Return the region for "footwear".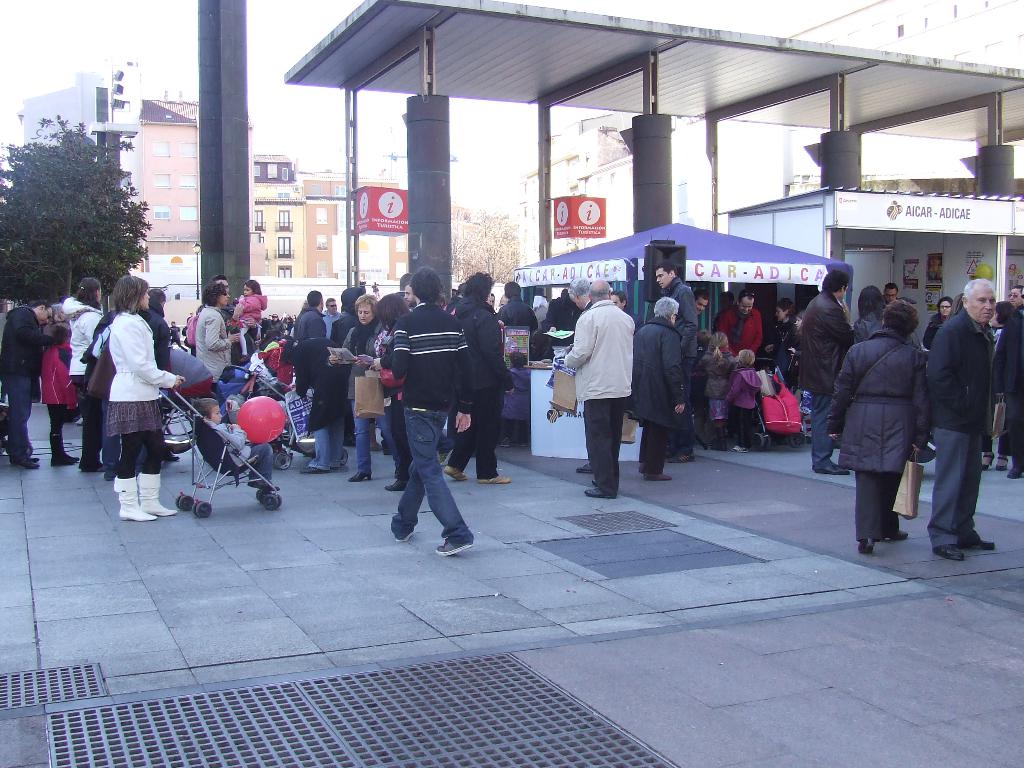
<region>164, 451, 180, 462</region>.
